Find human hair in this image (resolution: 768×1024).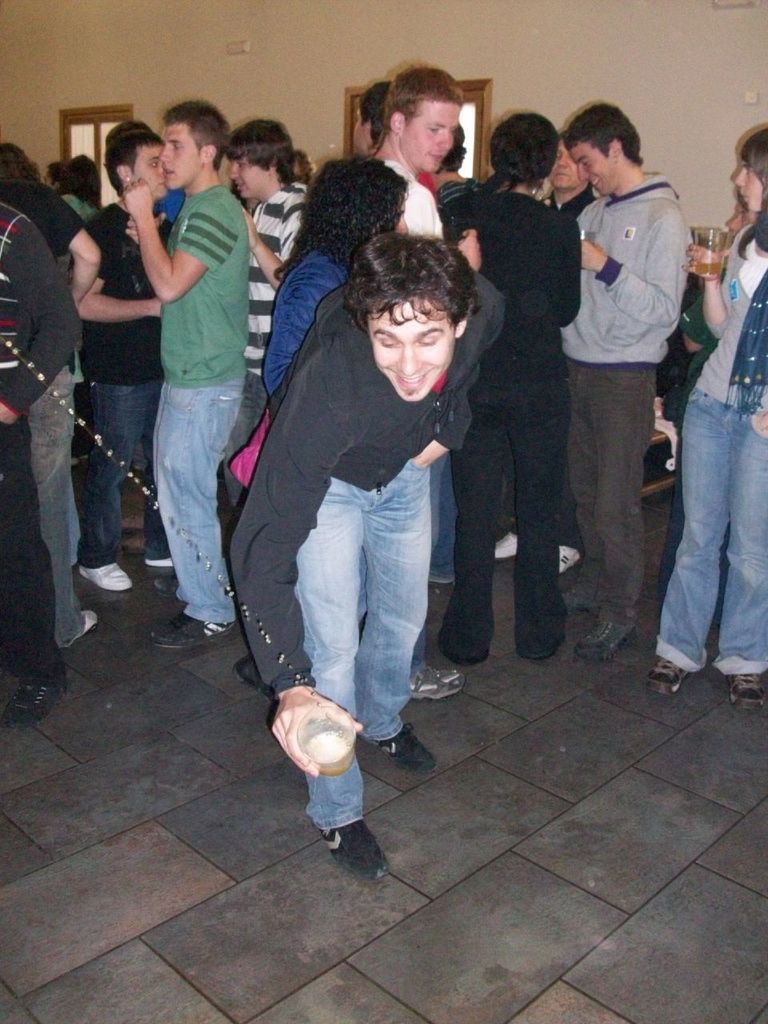
162,99,232,174.
